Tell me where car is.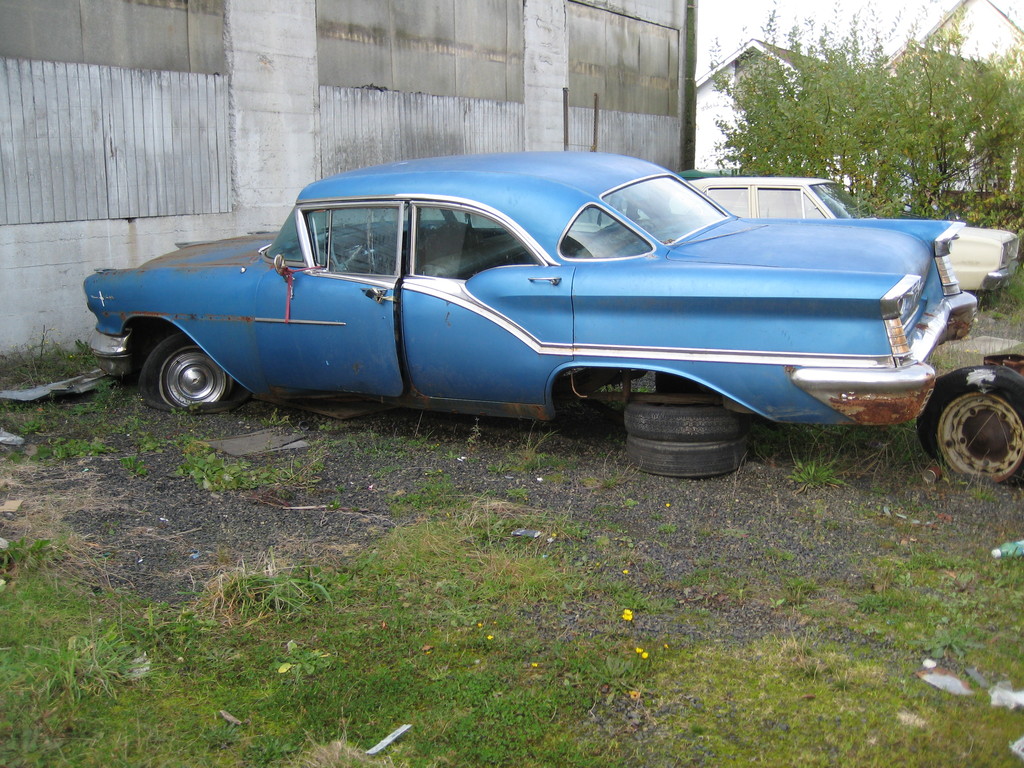
car is at 570:177:1022:294.
